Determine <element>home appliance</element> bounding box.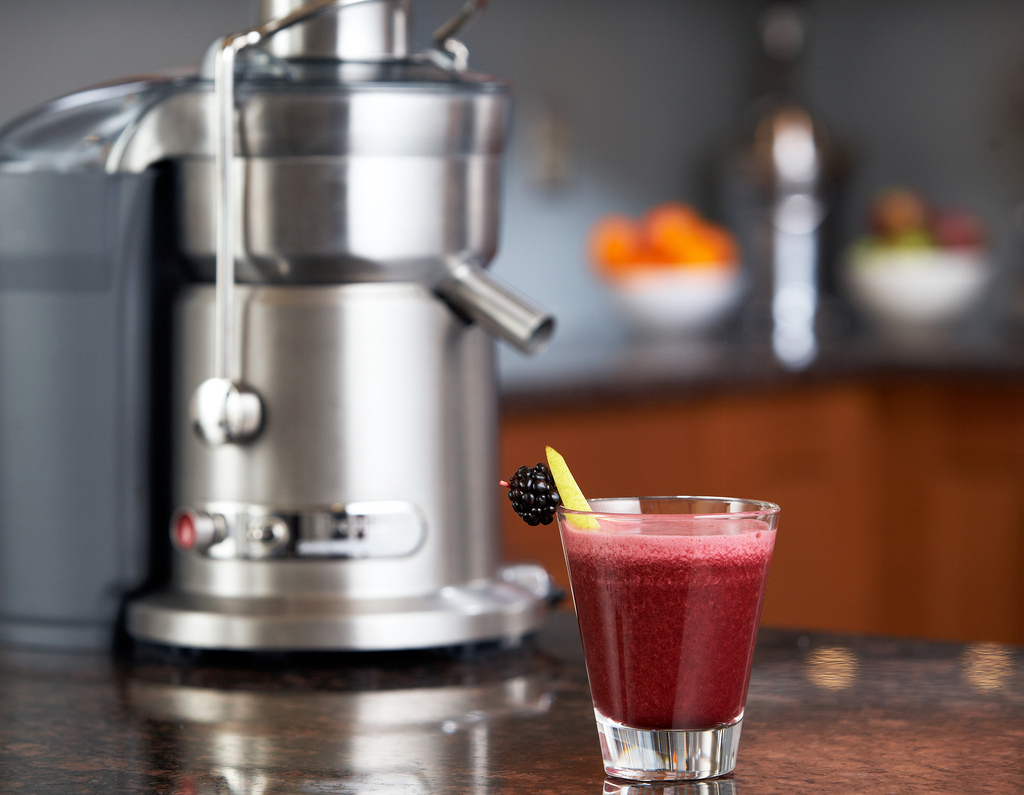
Determined: crop(2, 1, 561, 667).
